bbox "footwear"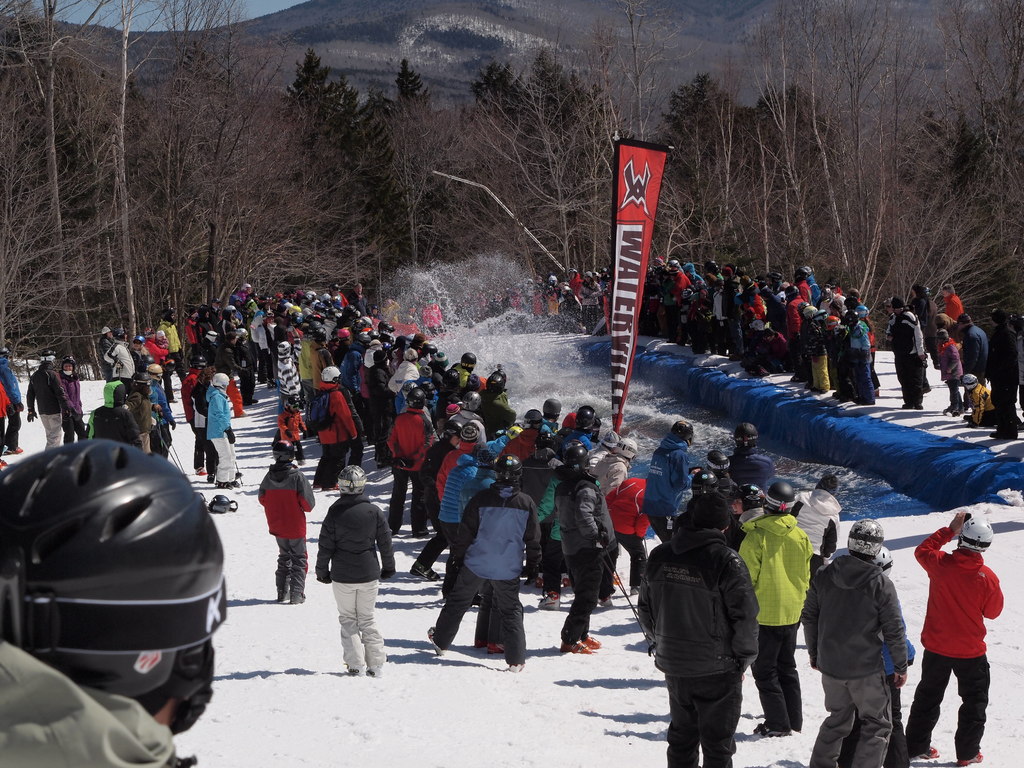
[412,567,440,580]
